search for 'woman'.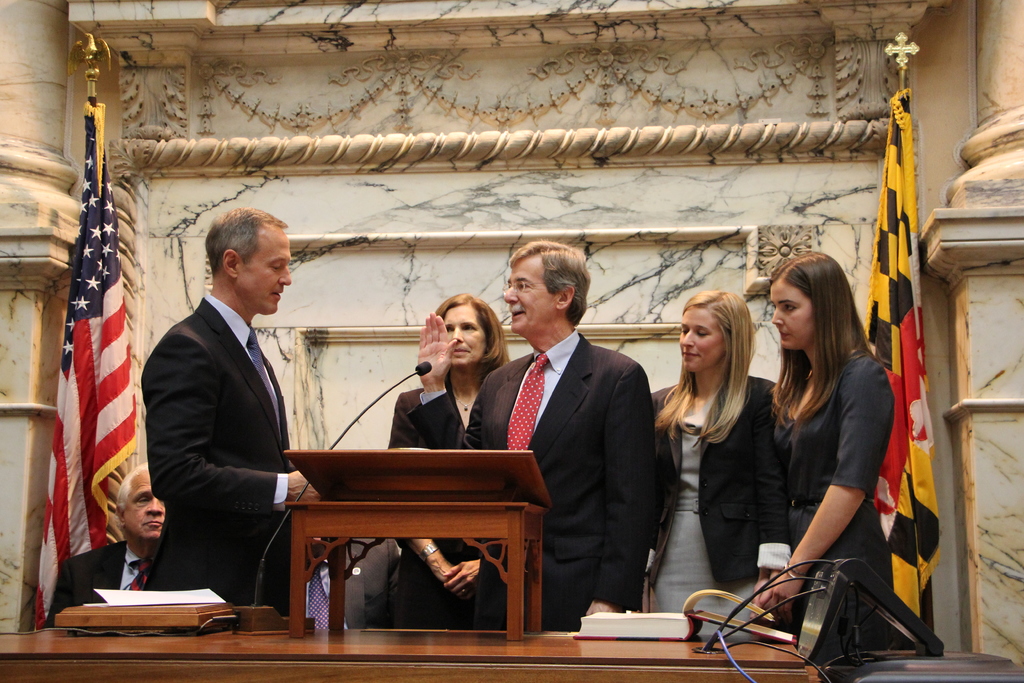
Found at [x1=747, y1=257, x2=900, y2=661].
